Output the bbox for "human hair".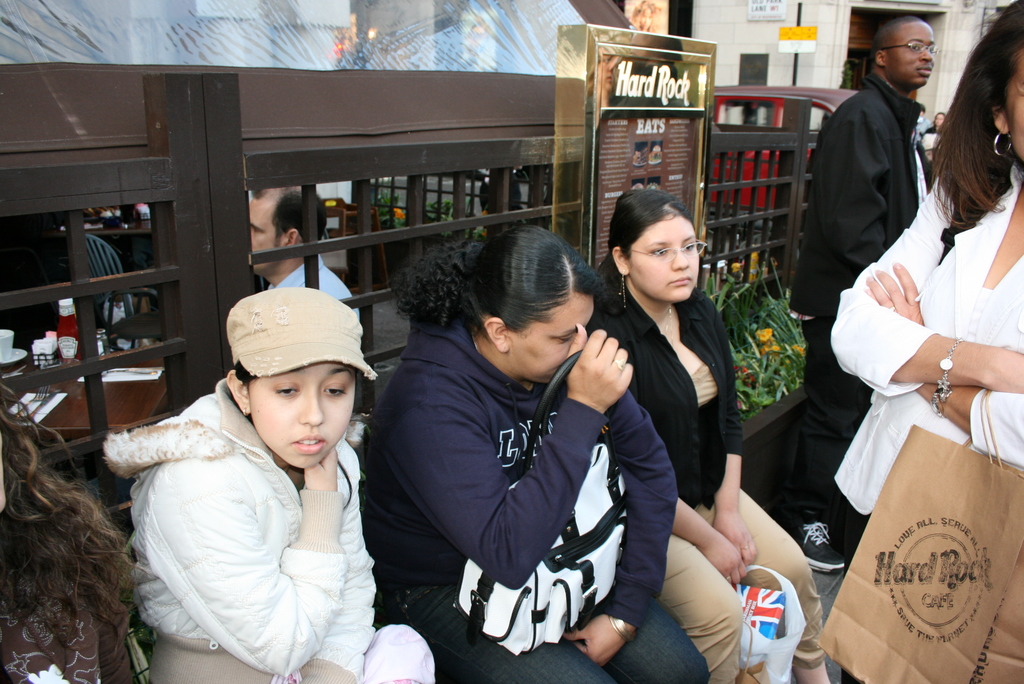
x1=927 y1=0 x2=1023 y2=231.
